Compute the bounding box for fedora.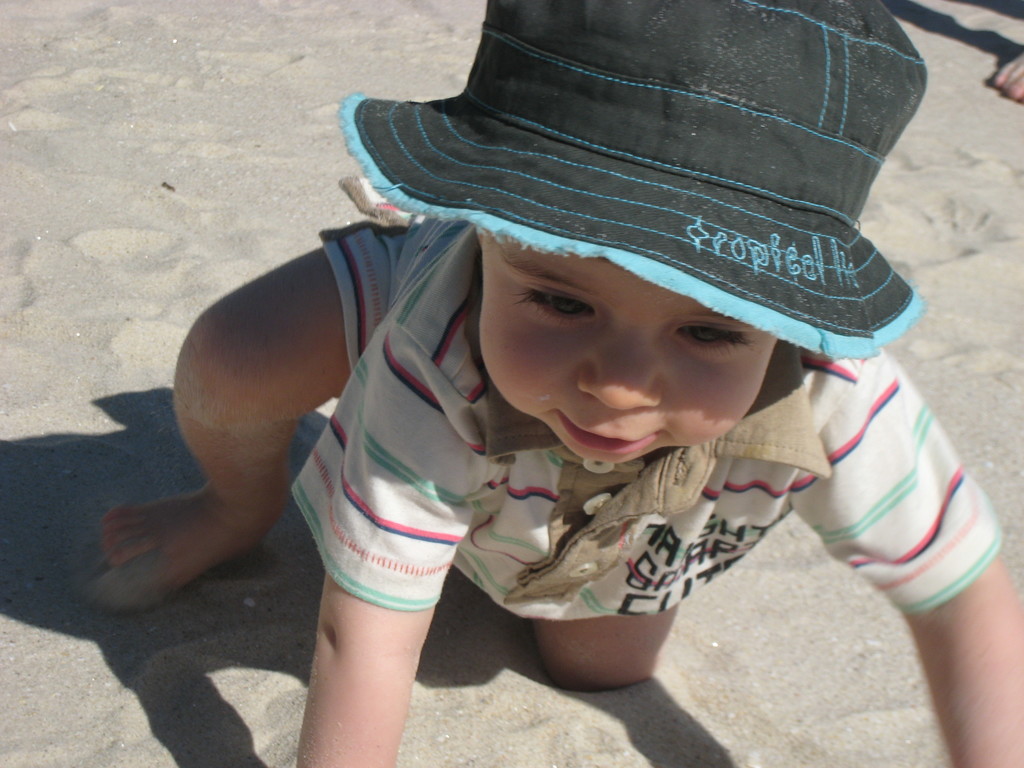
[311,0,940,356].
